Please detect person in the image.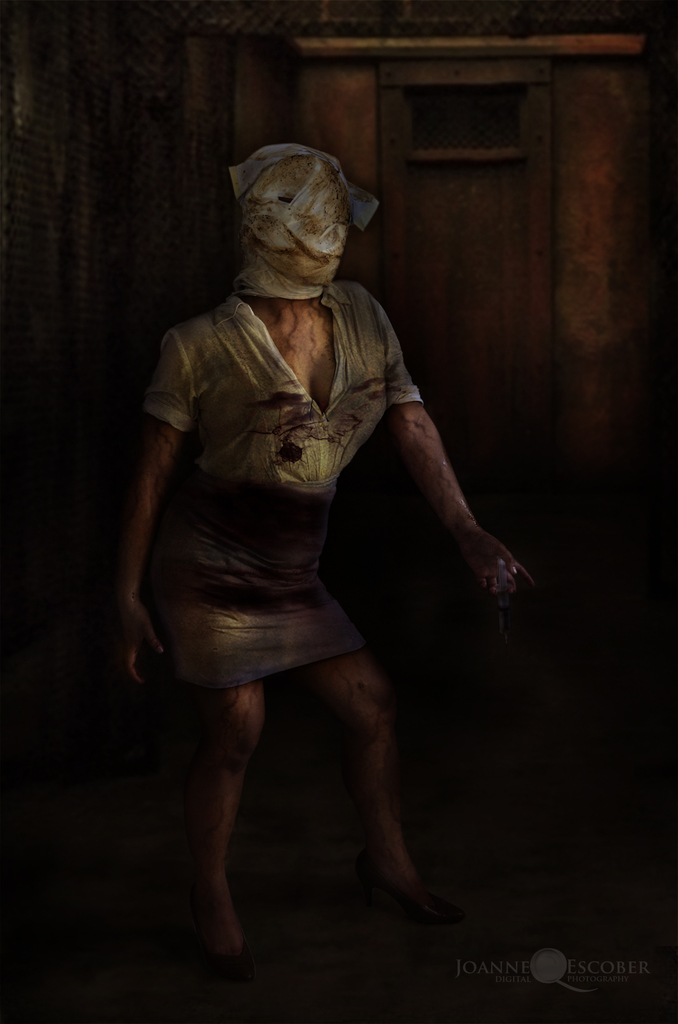
select_region(123, 99, 540, 939).
